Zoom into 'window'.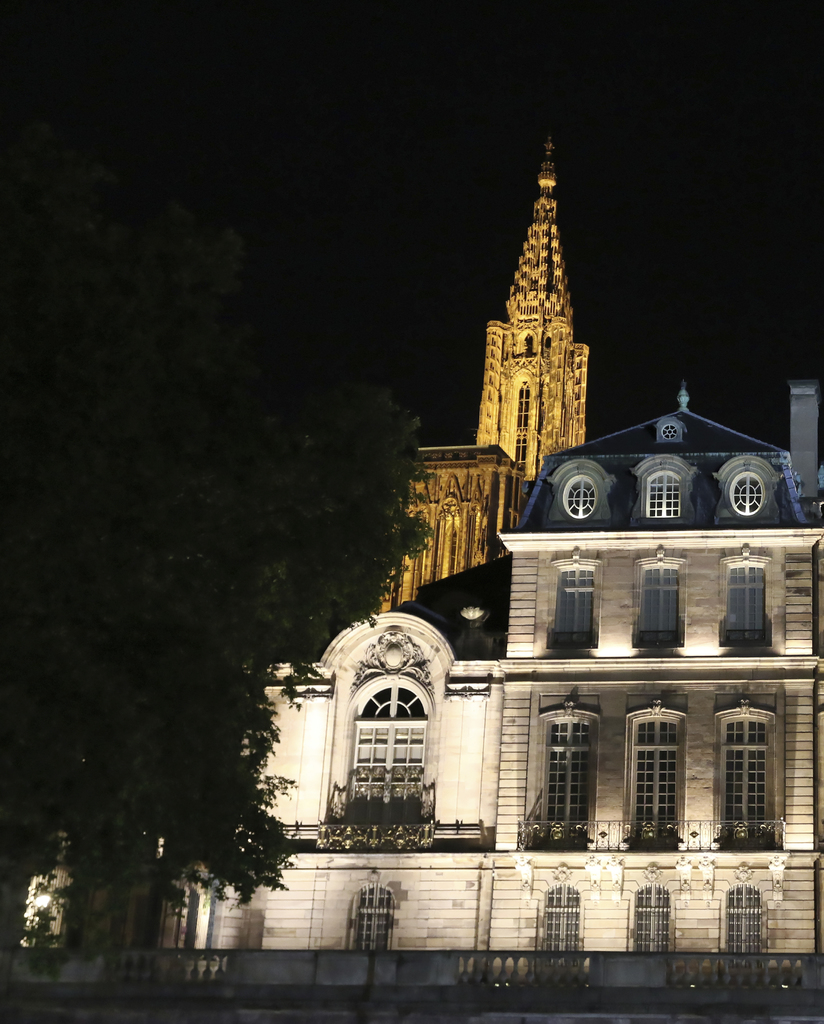
Zoom target: select_region(549, 568, 600, 653).
